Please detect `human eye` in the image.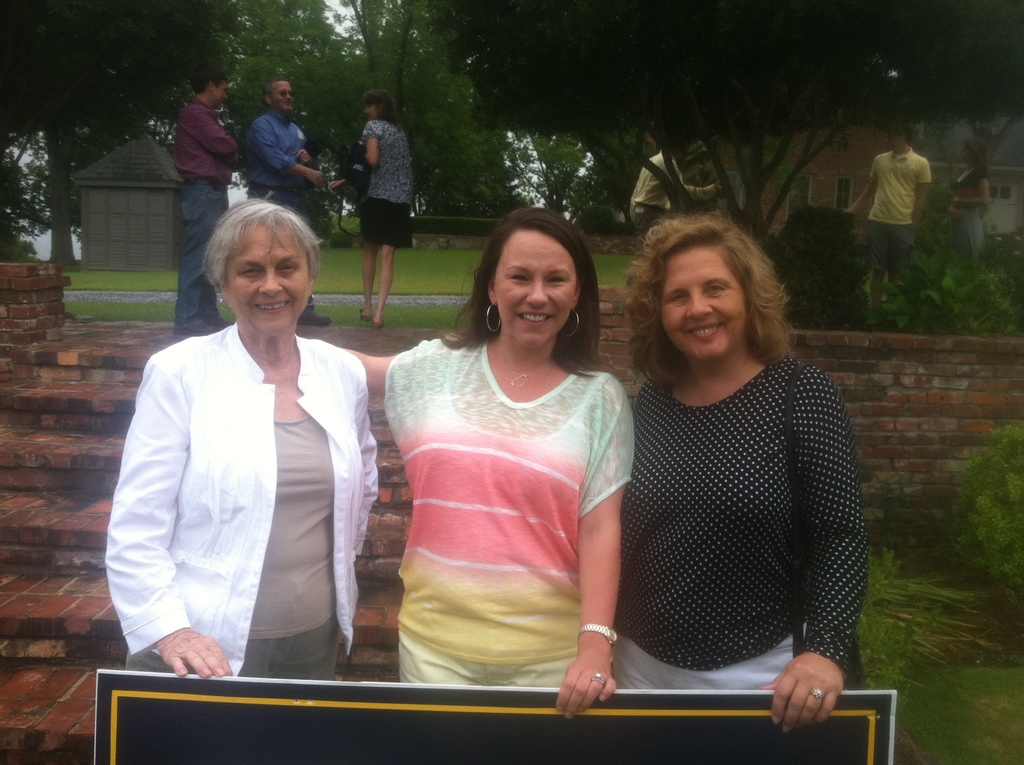
x1=664, y1=294, x2=686, y2=308.
